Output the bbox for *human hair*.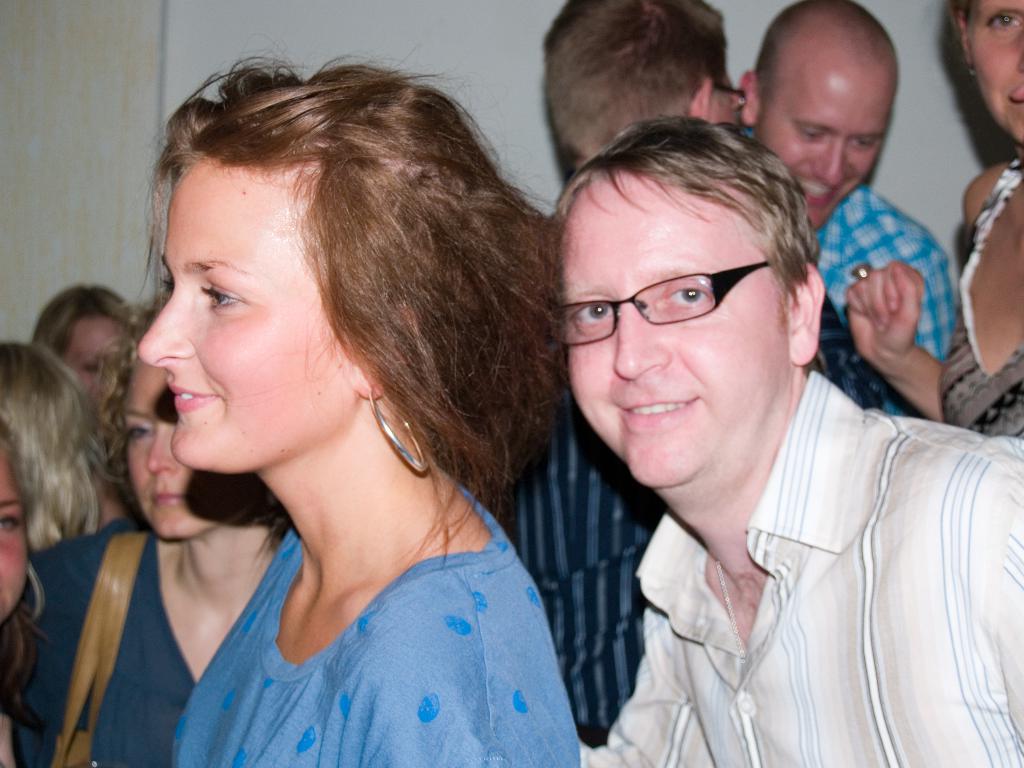
{"left": 134, "top": 42, "right": 543, "bottom": 546}.
